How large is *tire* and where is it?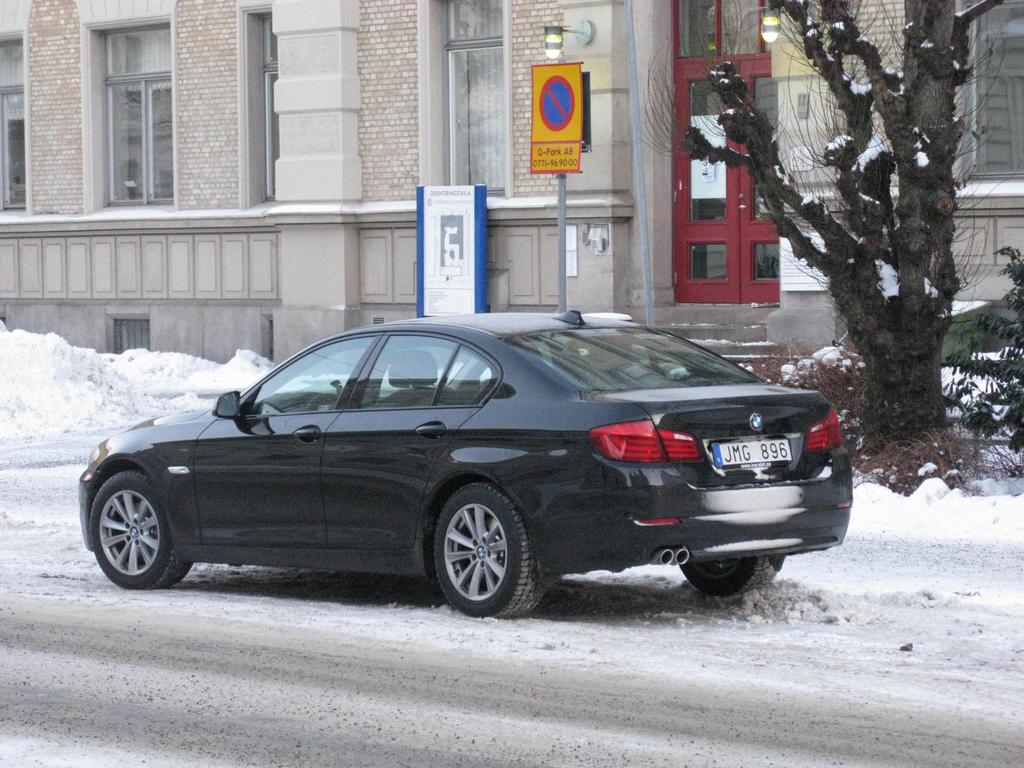
Bounding box: box=[433, 477, 548, 620].
